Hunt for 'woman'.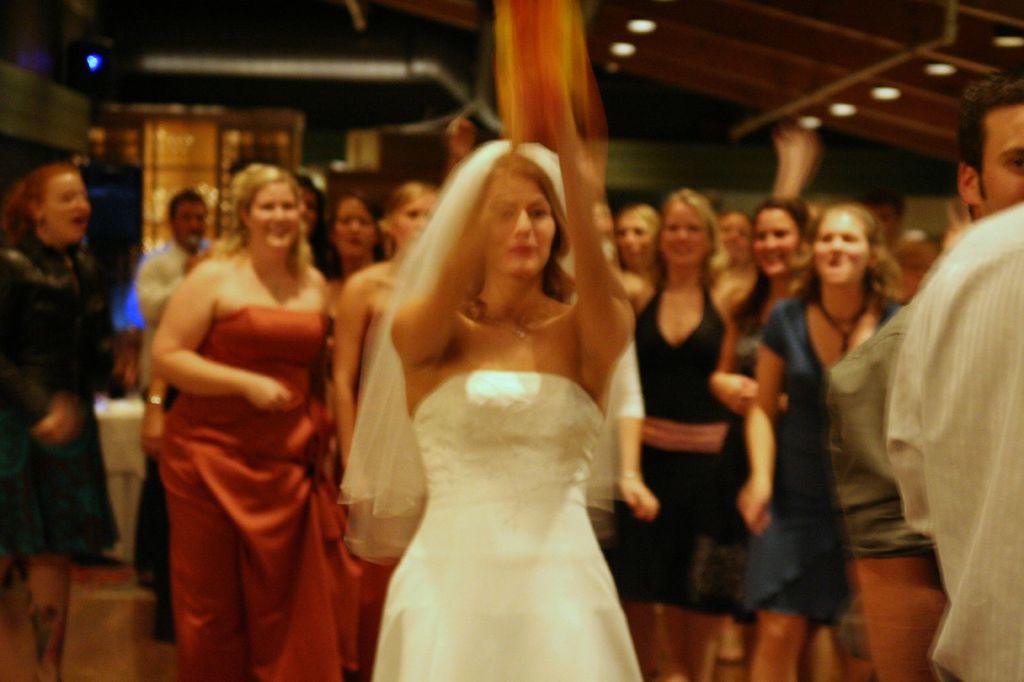
Hunted down at 0,163,136,681.
